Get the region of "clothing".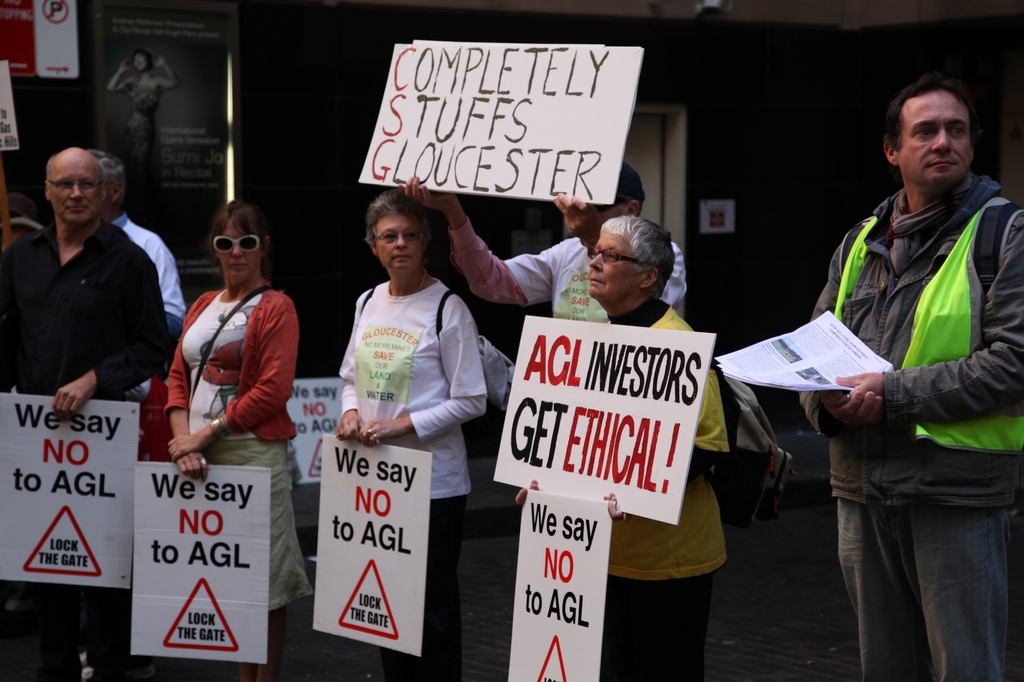
<box>798,164,1023,681</box>.
